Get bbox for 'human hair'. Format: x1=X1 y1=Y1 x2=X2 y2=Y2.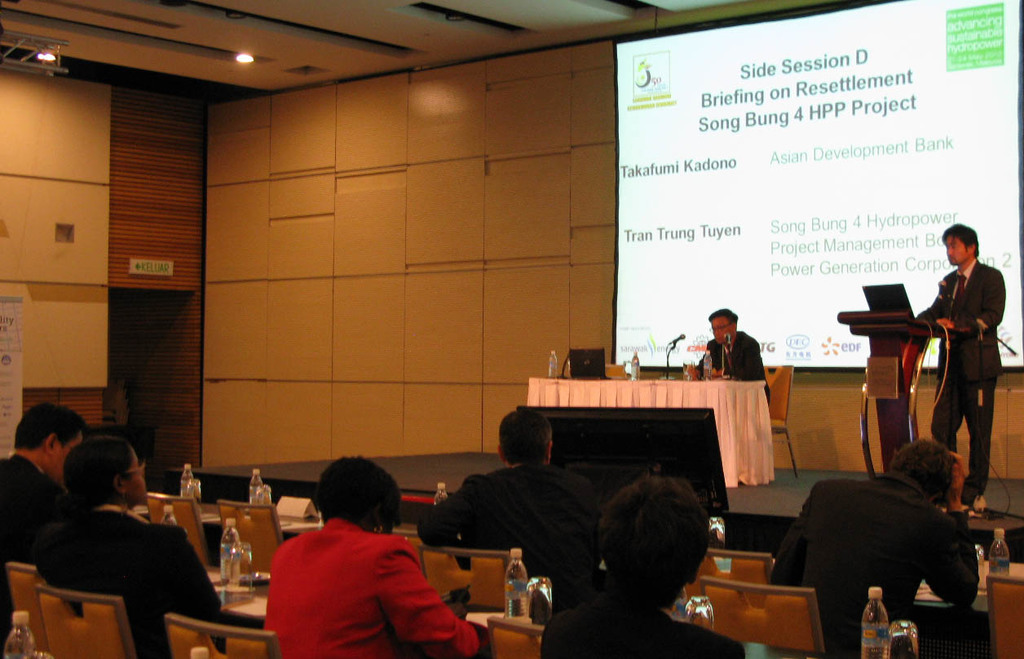
x1=593 y1=484 x2=725 y2=623.
